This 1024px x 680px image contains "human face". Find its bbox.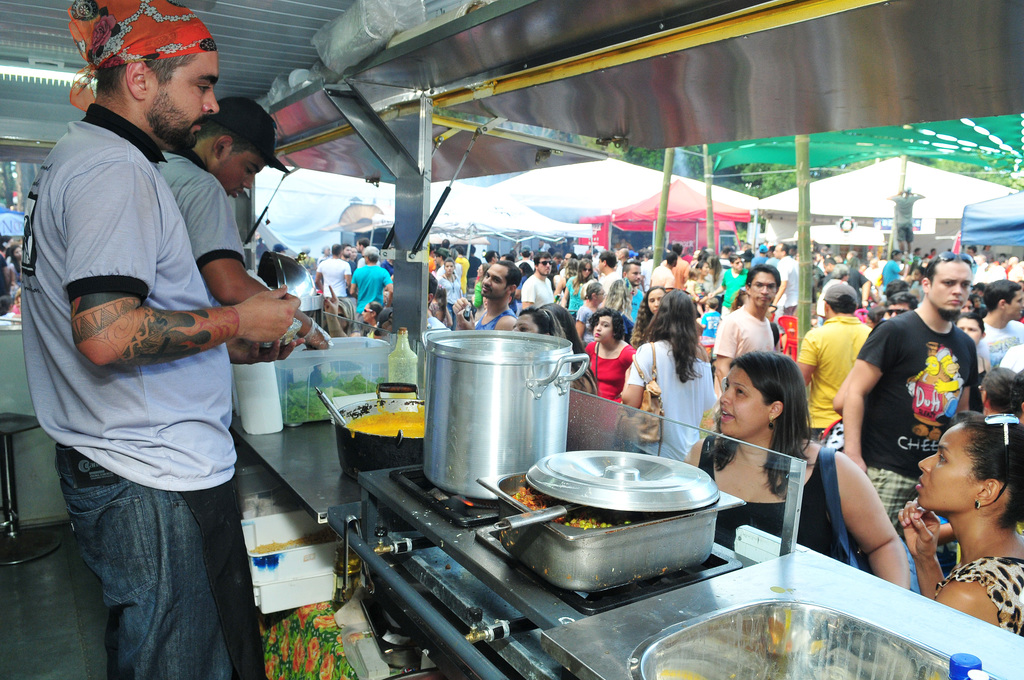
l=734, t=259, r=742, b=270.
